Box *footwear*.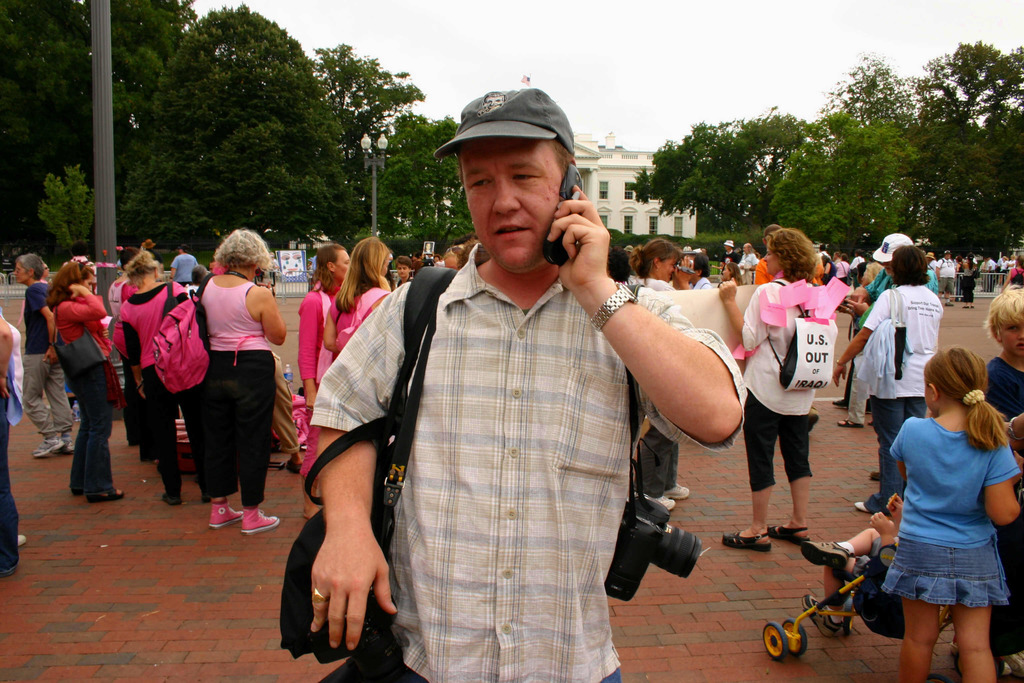
x1=239 y1=508 x2=281 y2=534.
